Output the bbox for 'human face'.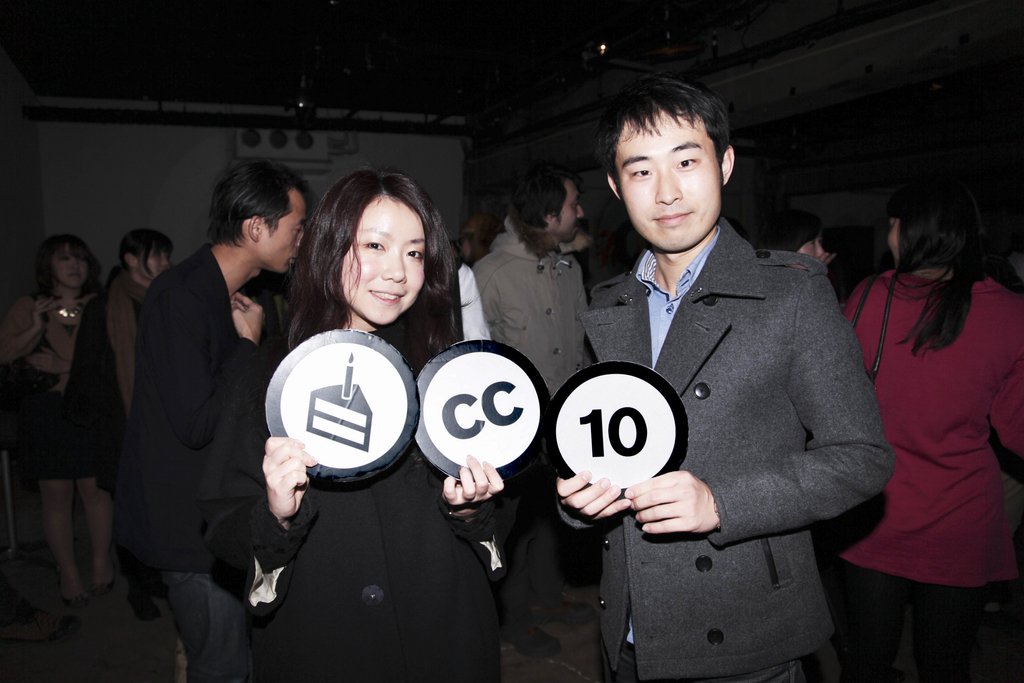
[x1=888, y1=211, x2=904, y2=263].
